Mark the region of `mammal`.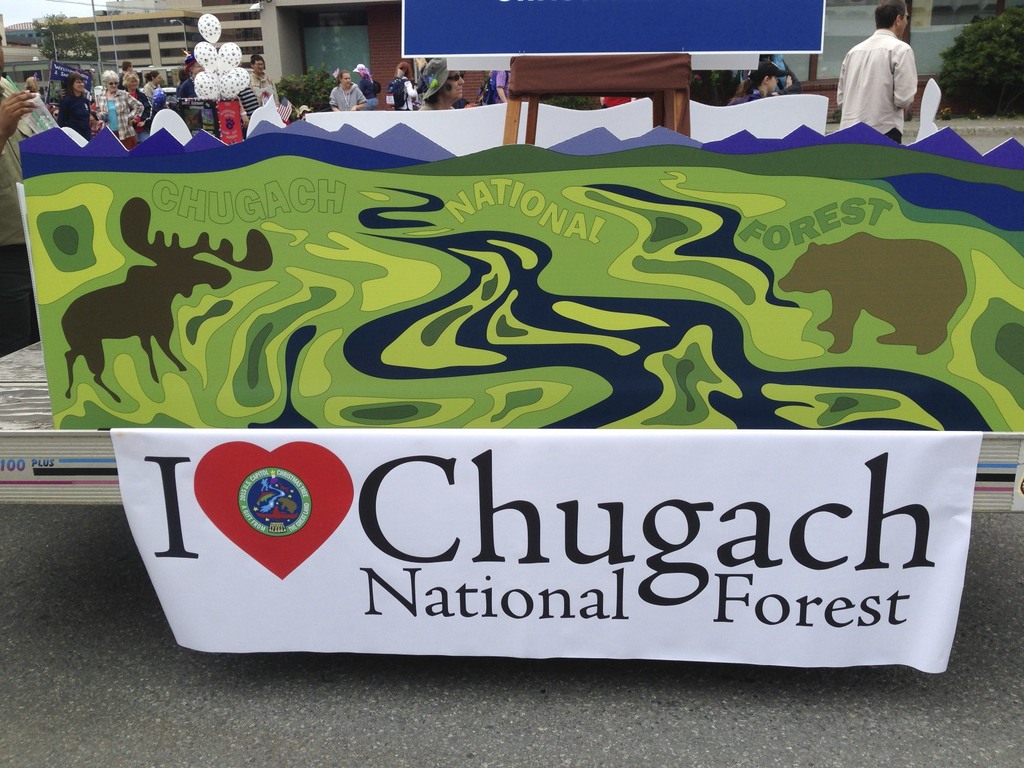
Region: pyautogui.locateOnScreen(835, 0, 922, 144).
